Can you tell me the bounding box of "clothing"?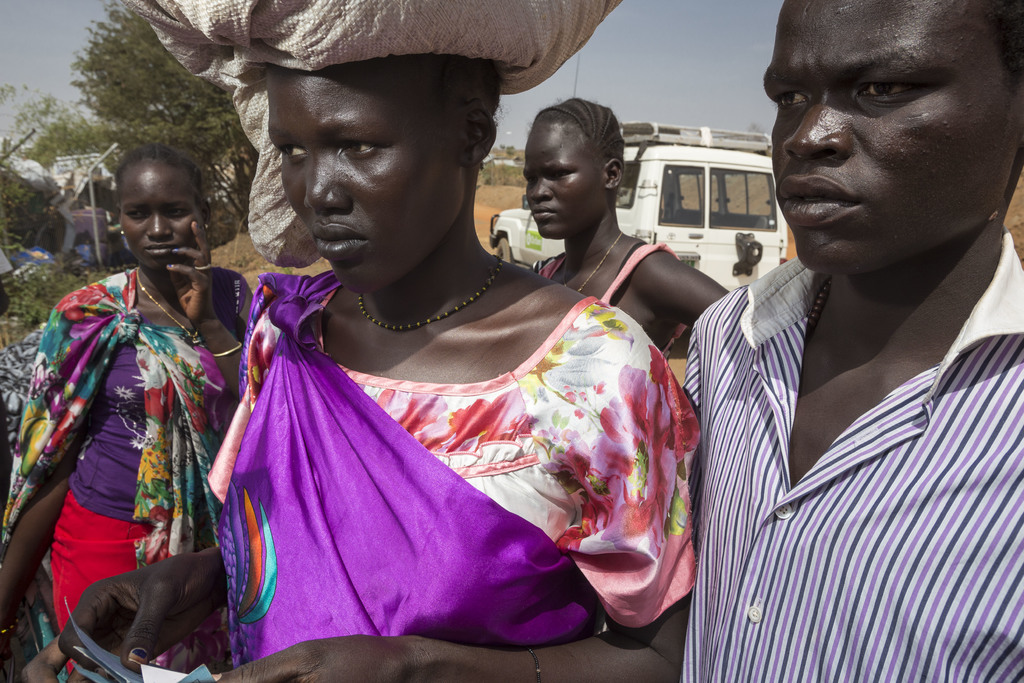
Rect(0, 260, 254, 644).
